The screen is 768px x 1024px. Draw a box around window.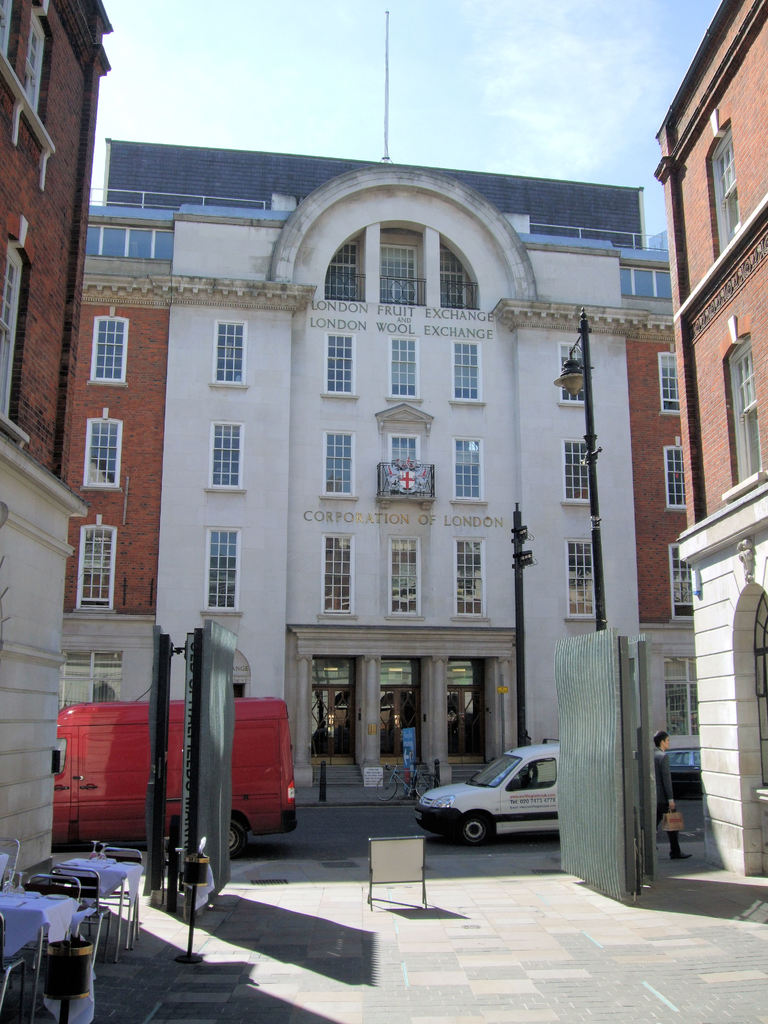
rect(450, 340, 484, 406).
